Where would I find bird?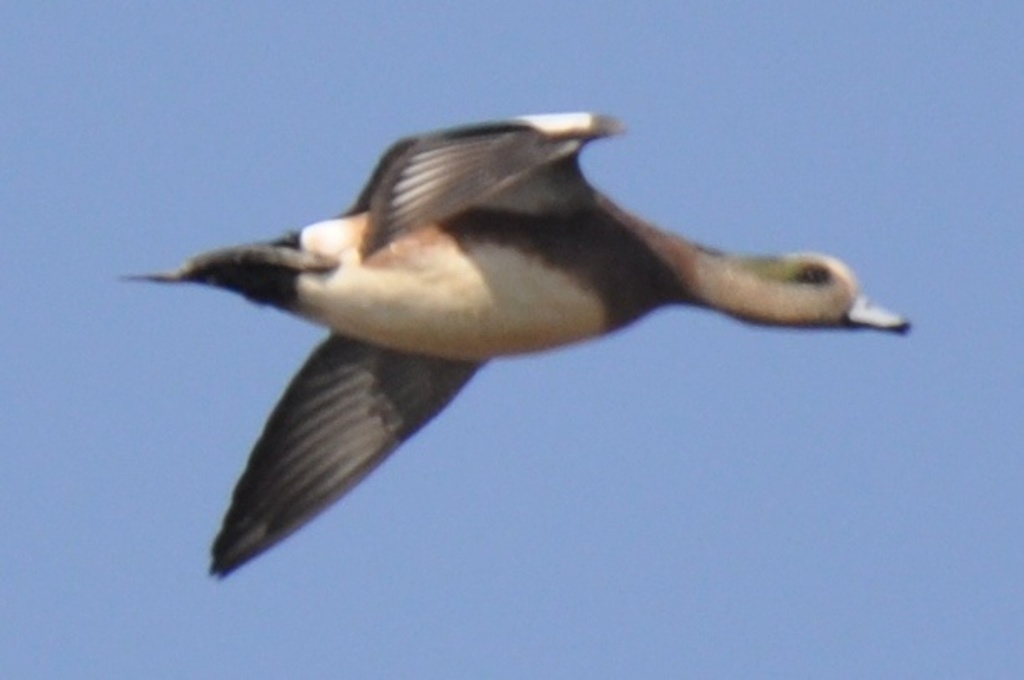
At x1=107 y1=106 x2=920 y2=588.
